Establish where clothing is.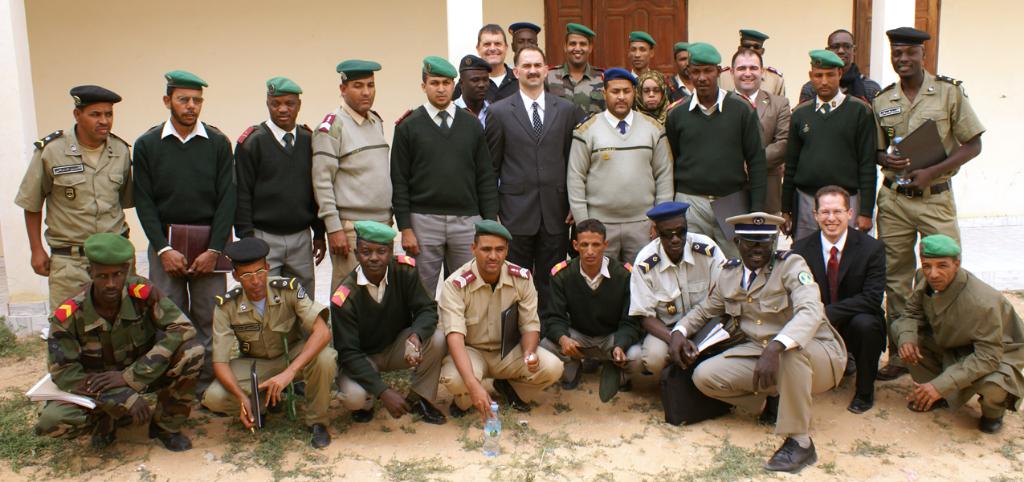
Established at [left=11, top=137, right=141, bottom=311].
